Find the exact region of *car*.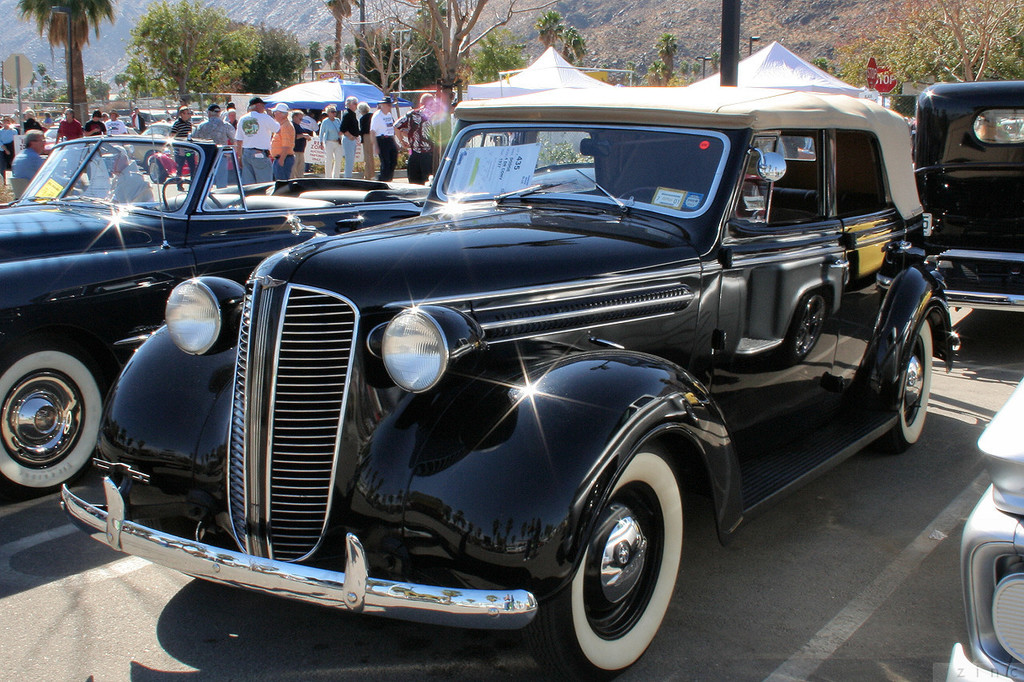
Exact region: l=930, t=391, r=1023, b=680.
